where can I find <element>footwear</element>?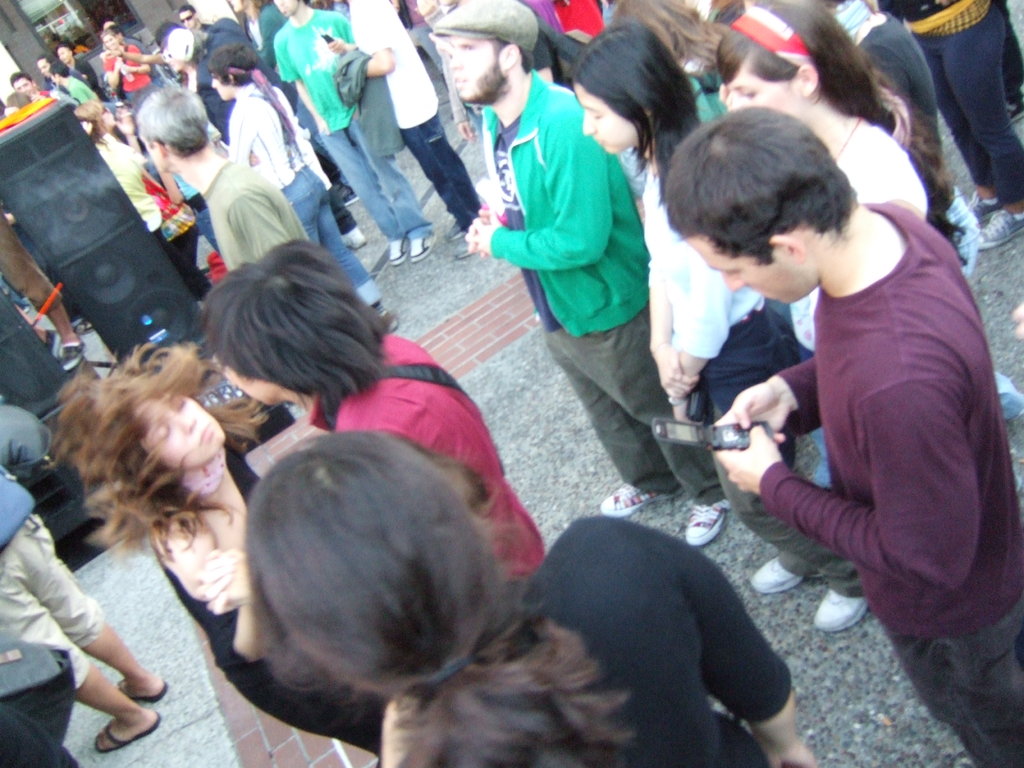
You can find it at pyautogui.locateOnScreen(390, 237, 406, 267).
